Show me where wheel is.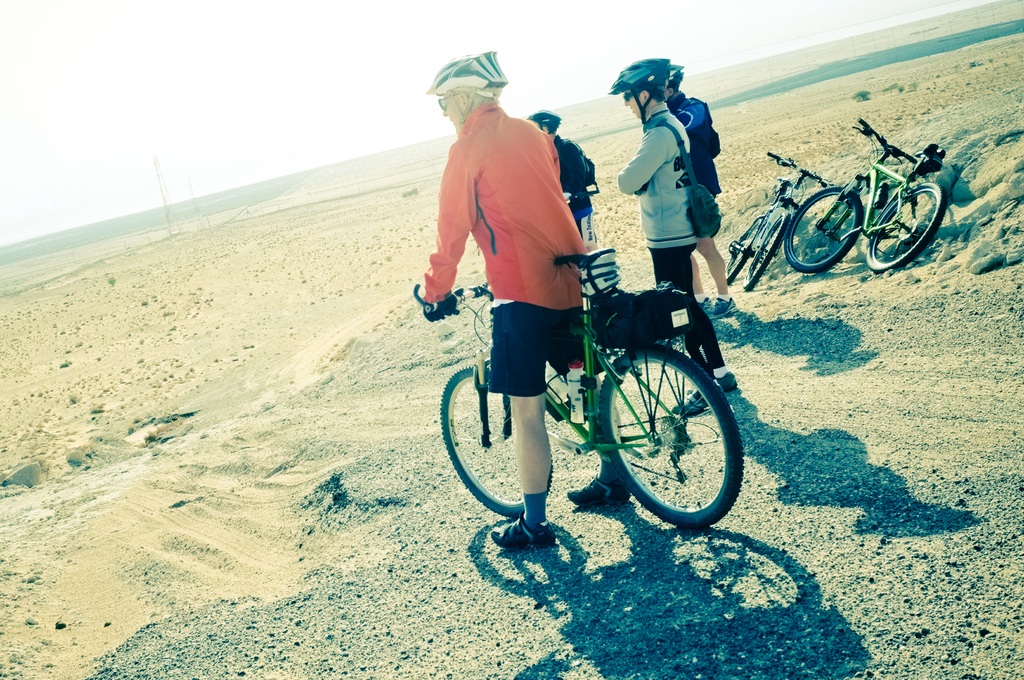
wheel is at crop(865, 181, 948, 274).
